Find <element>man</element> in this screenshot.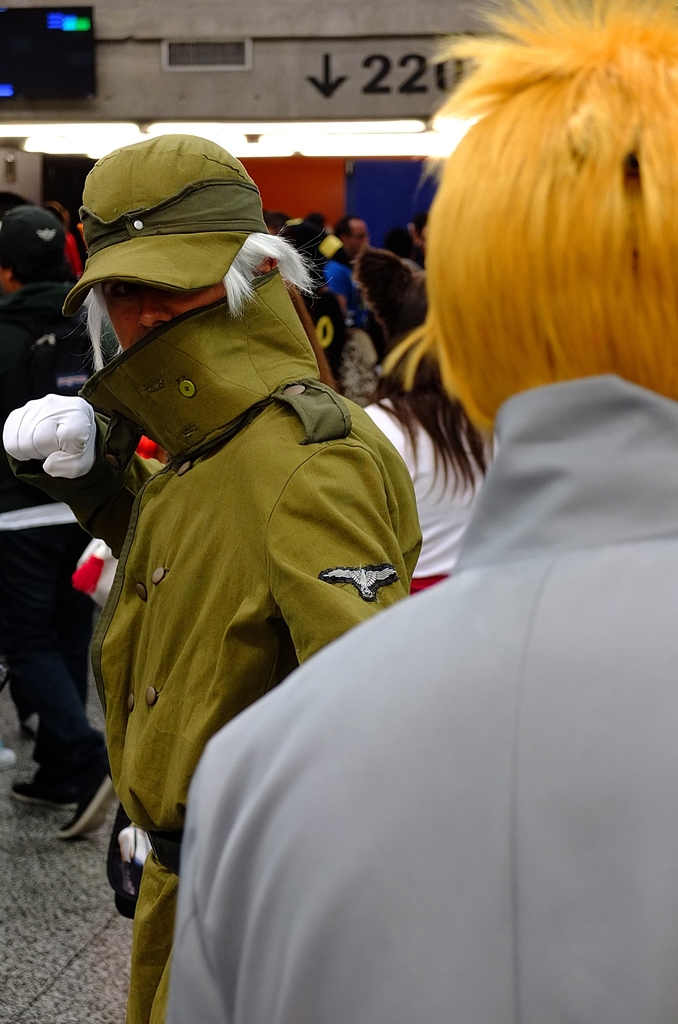
The bounding box for <element>man</element> is <region>0, 202, 112, 842</region>.
